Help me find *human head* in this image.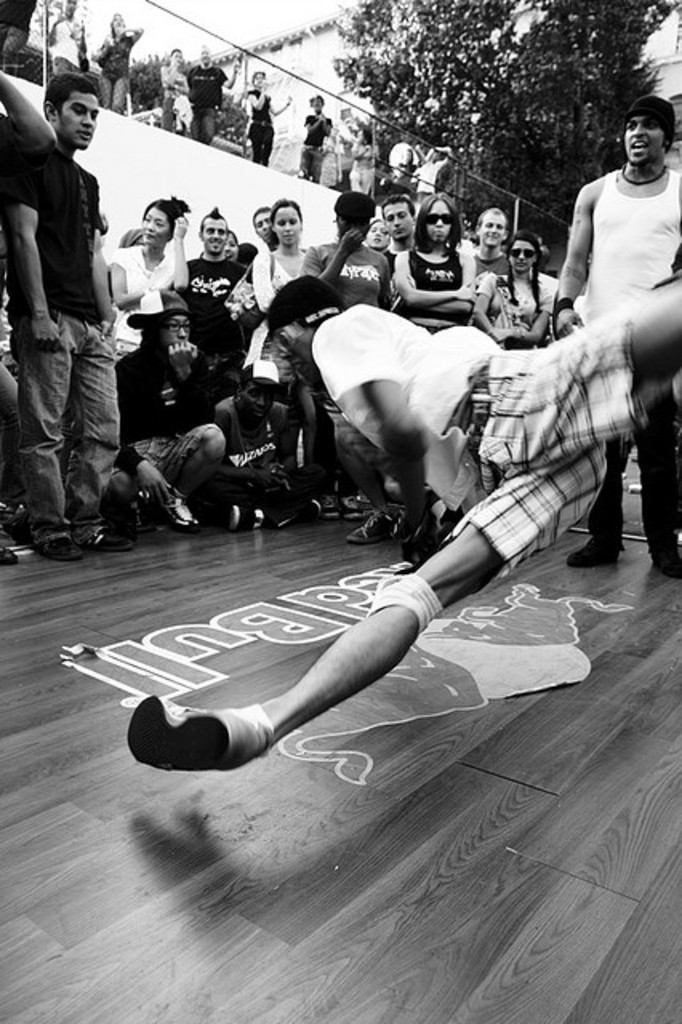
Found it: l=271, t=200, r=301, b=245.
